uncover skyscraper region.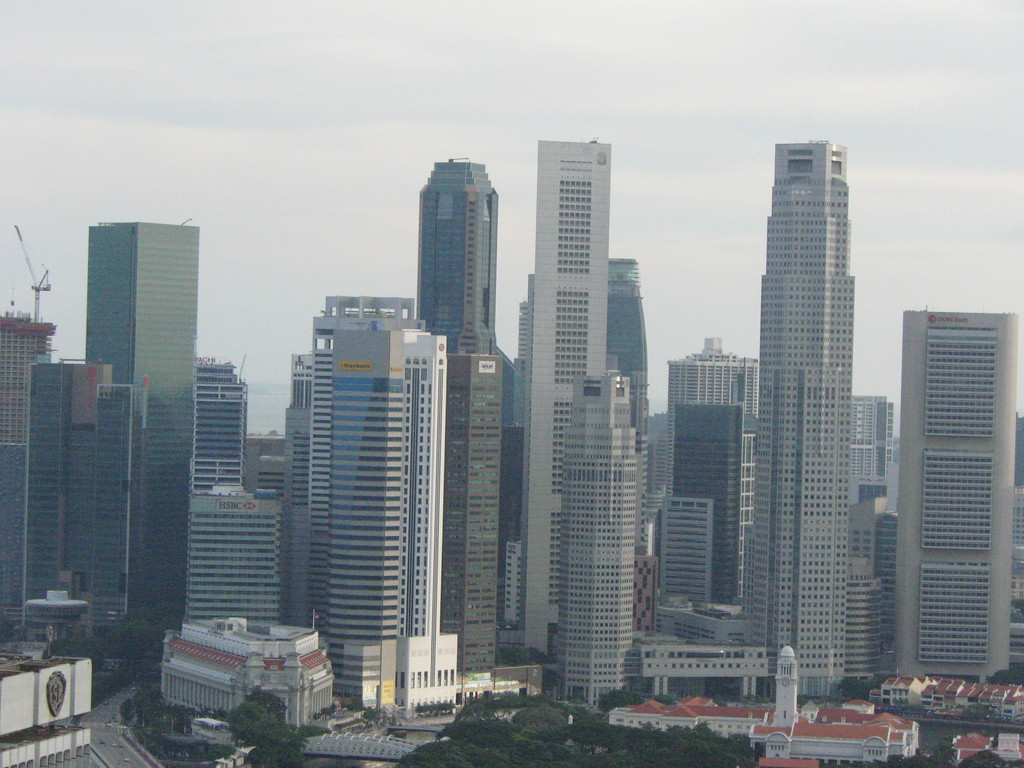
Uncovered: Rect(1000, 415, 1023, 641).
